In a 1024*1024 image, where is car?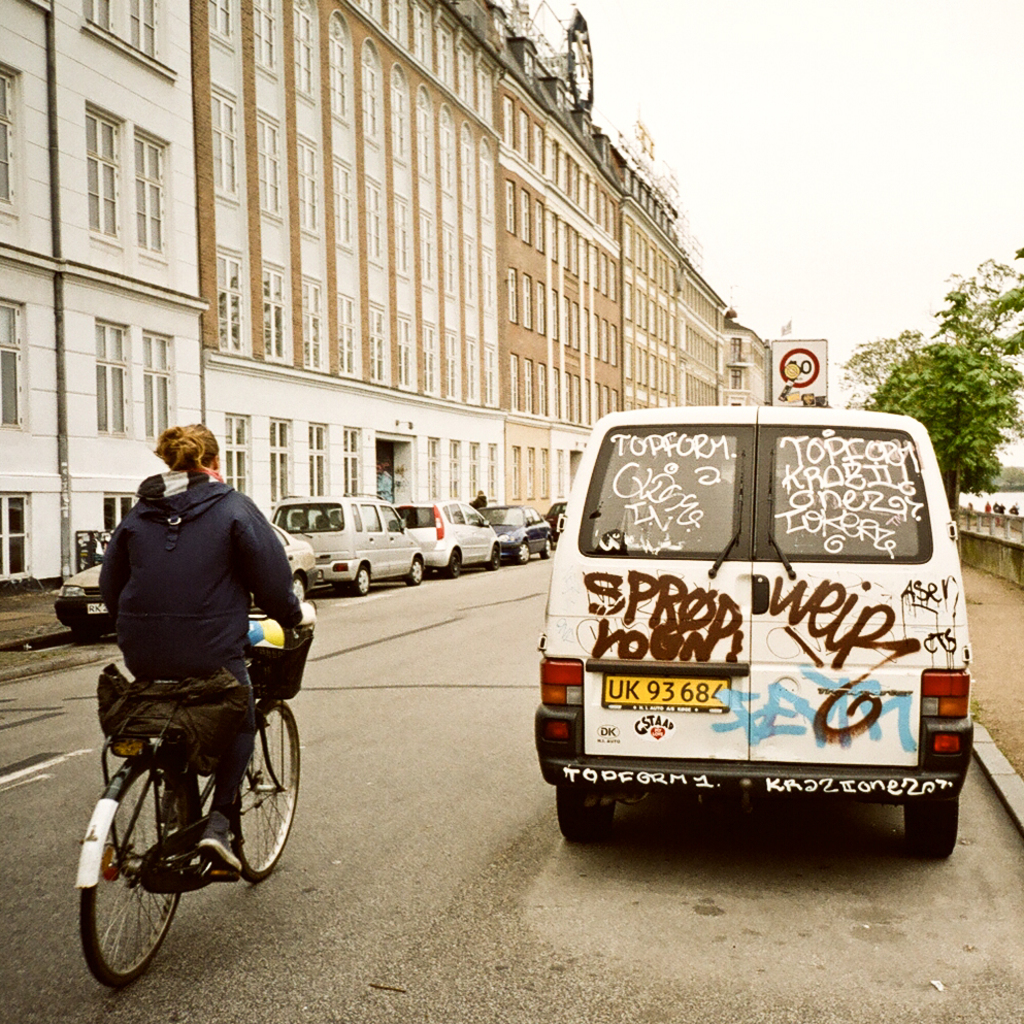
<region>49, 514, 321, 641</region>.
